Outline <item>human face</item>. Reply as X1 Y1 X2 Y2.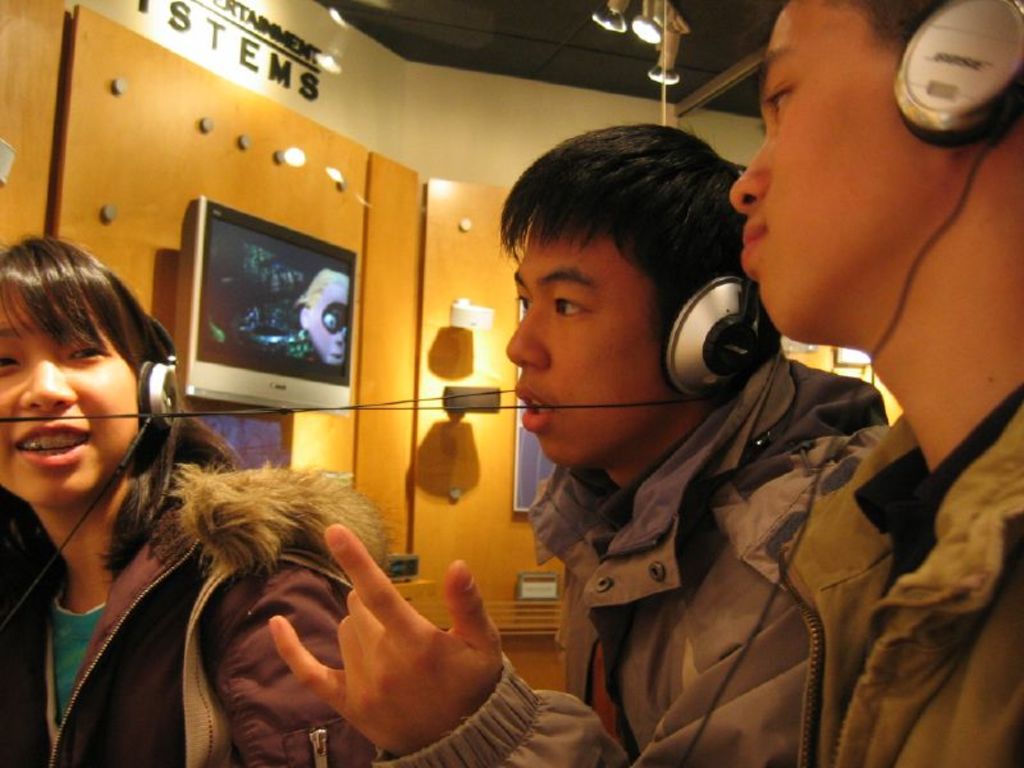
0 280 134 508.
